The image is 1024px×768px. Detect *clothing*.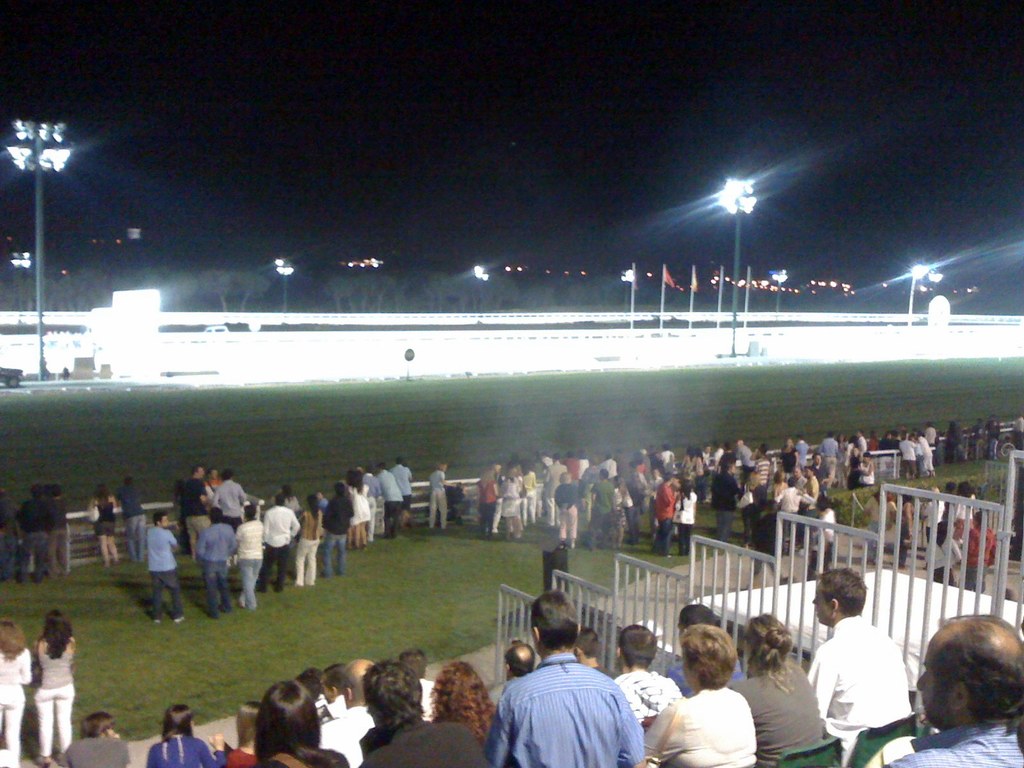
Detection: BBox(172, 474, 207, 529).
